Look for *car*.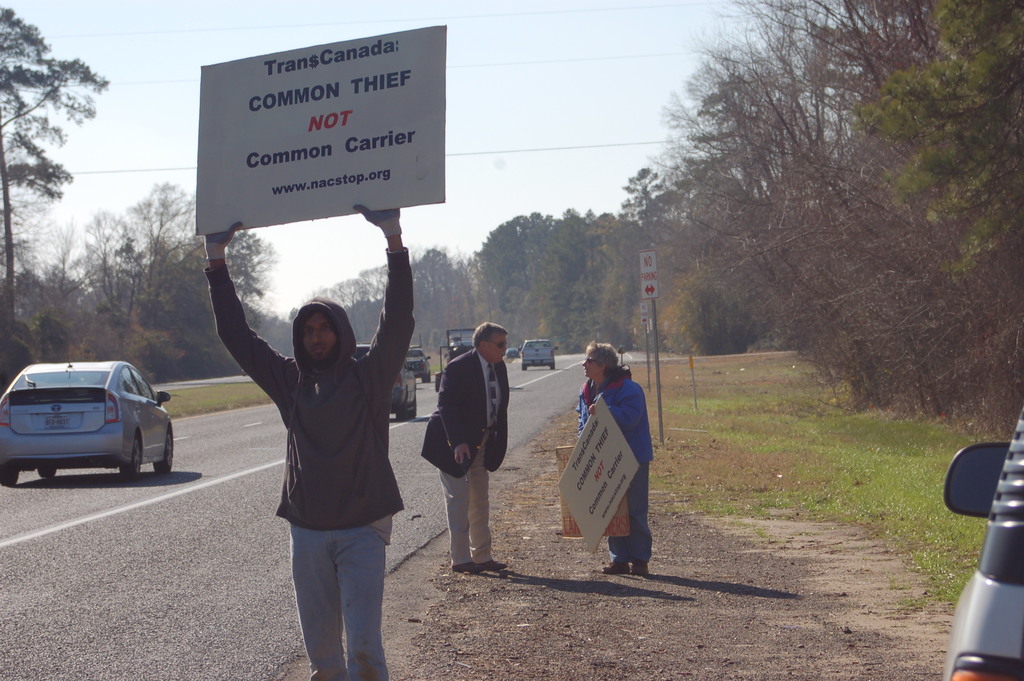
Found: rect(945, 410, 1023, 680).
